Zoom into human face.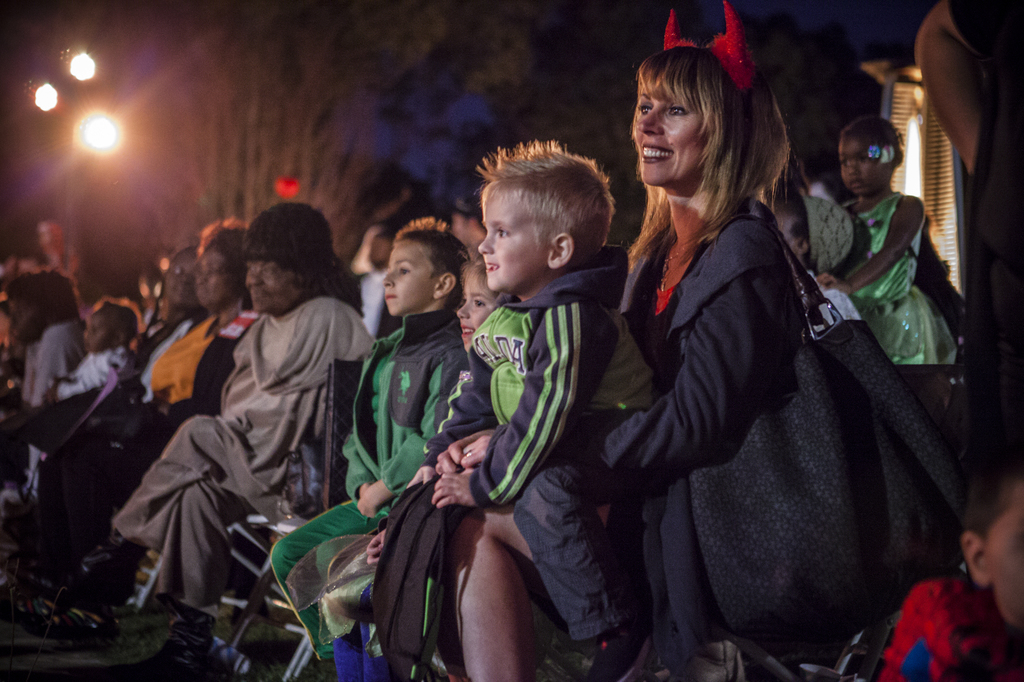
Zoom target: 385,246,436,314.
